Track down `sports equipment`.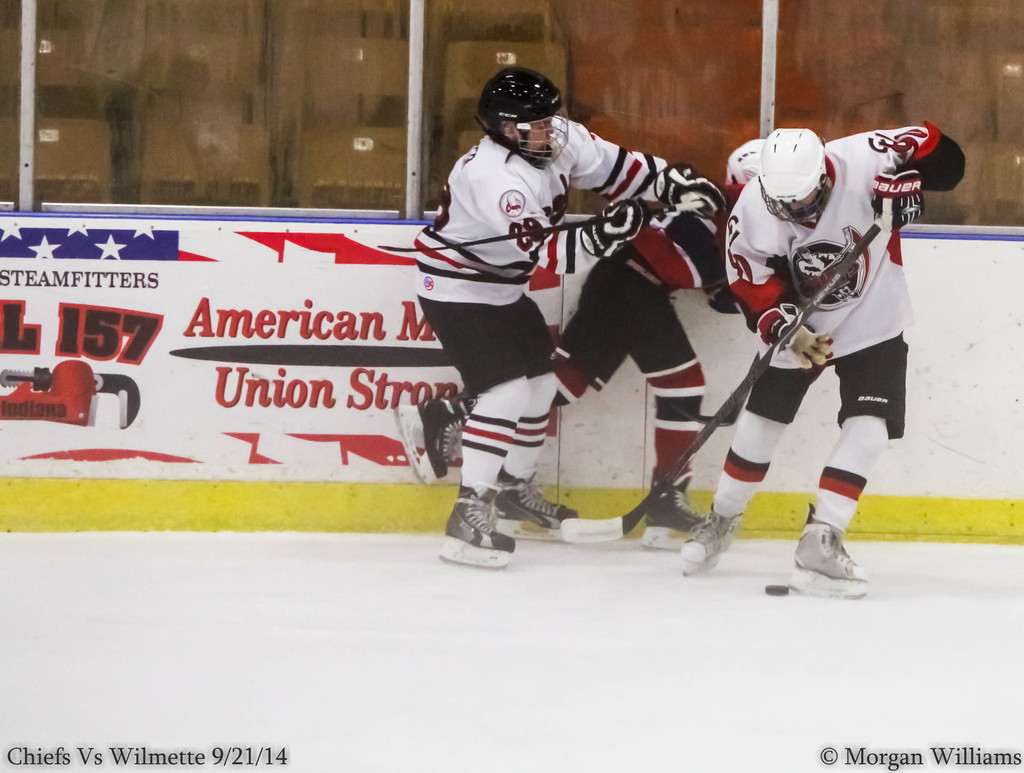
Tracked to x1=557 y1=212 x2=882 y2=545.
